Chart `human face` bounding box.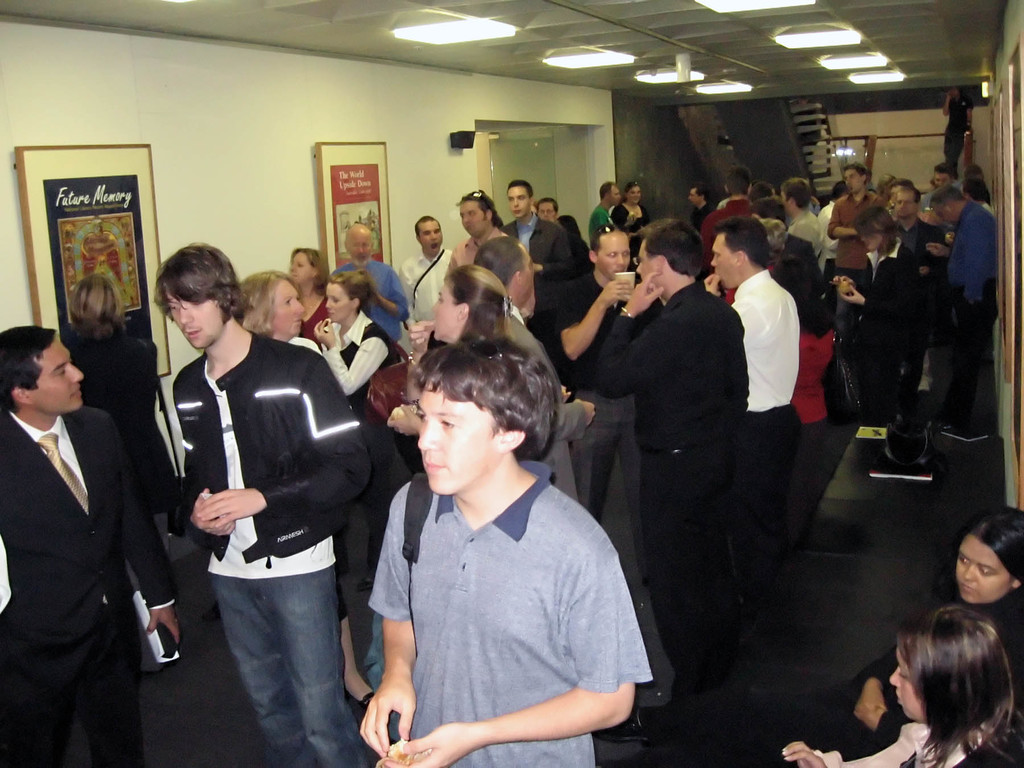
Charted: detection(164, 280, 234, 351).
